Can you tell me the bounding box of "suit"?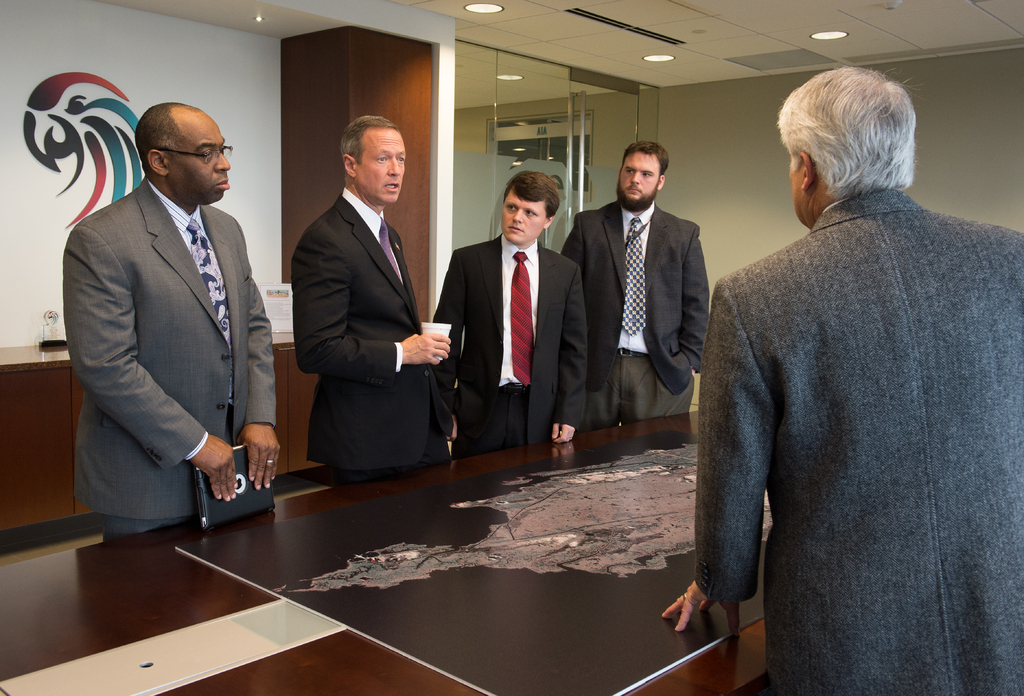
[556, 200, 714, 433].
